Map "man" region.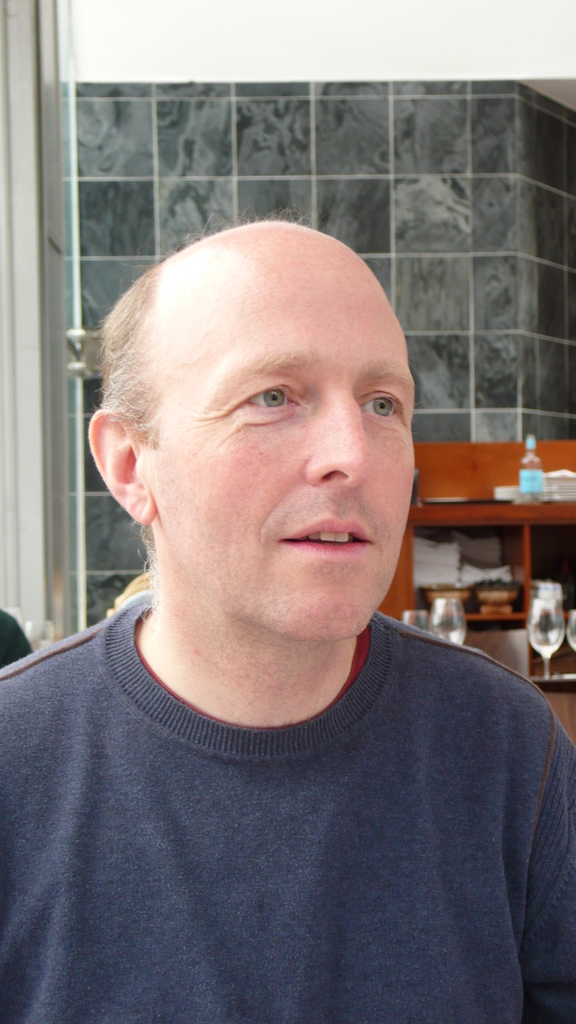
Mapped to 0,197,563,927.
